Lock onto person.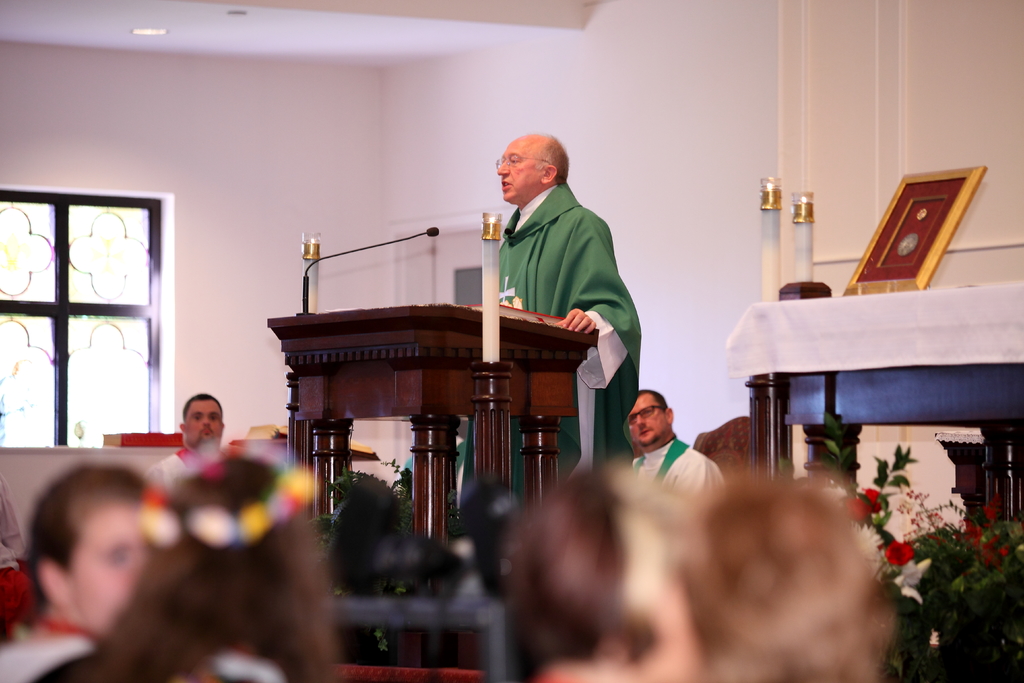
Locked: bbox=[414, 133, 623, 470].
